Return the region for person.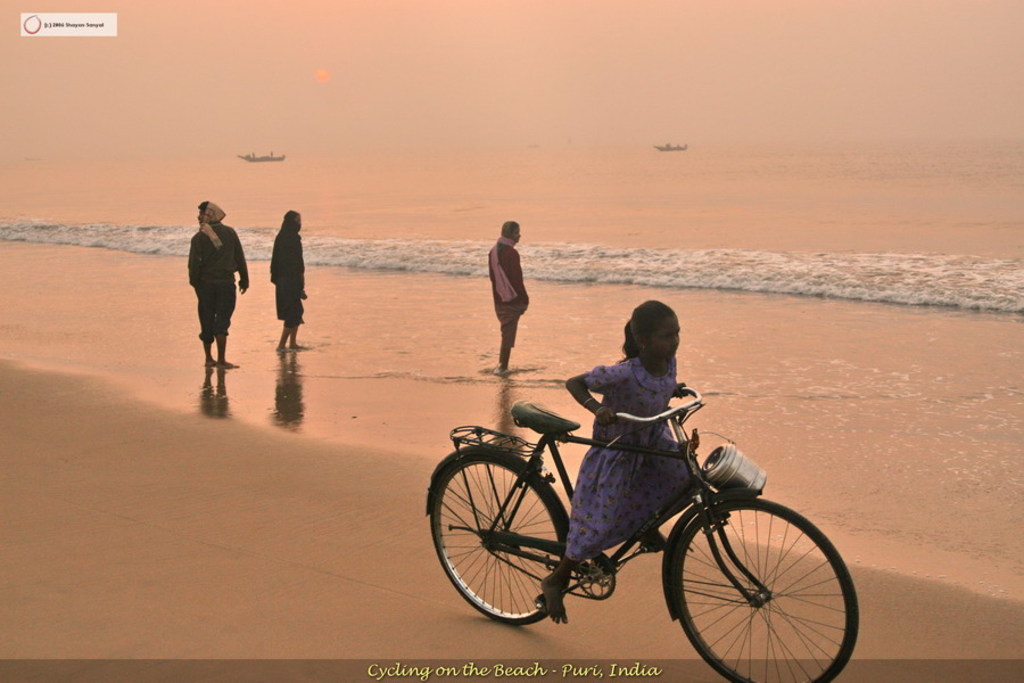
<box>484,220,530,368</box>.
